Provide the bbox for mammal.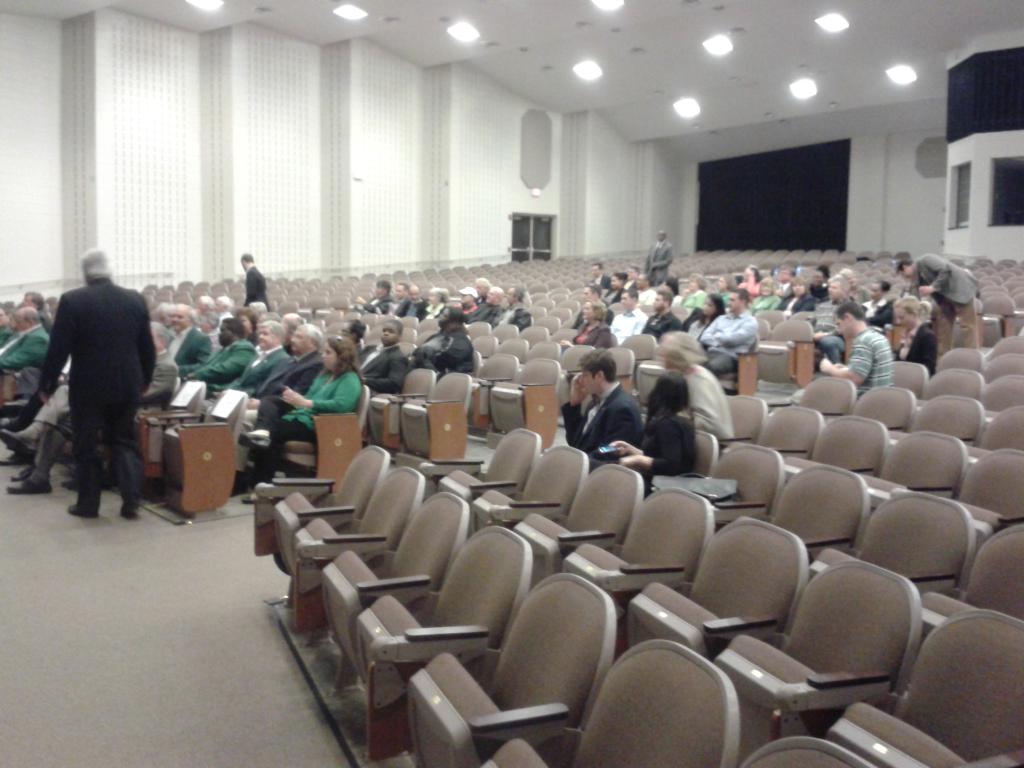
crop(28, 237, 158, 524).
